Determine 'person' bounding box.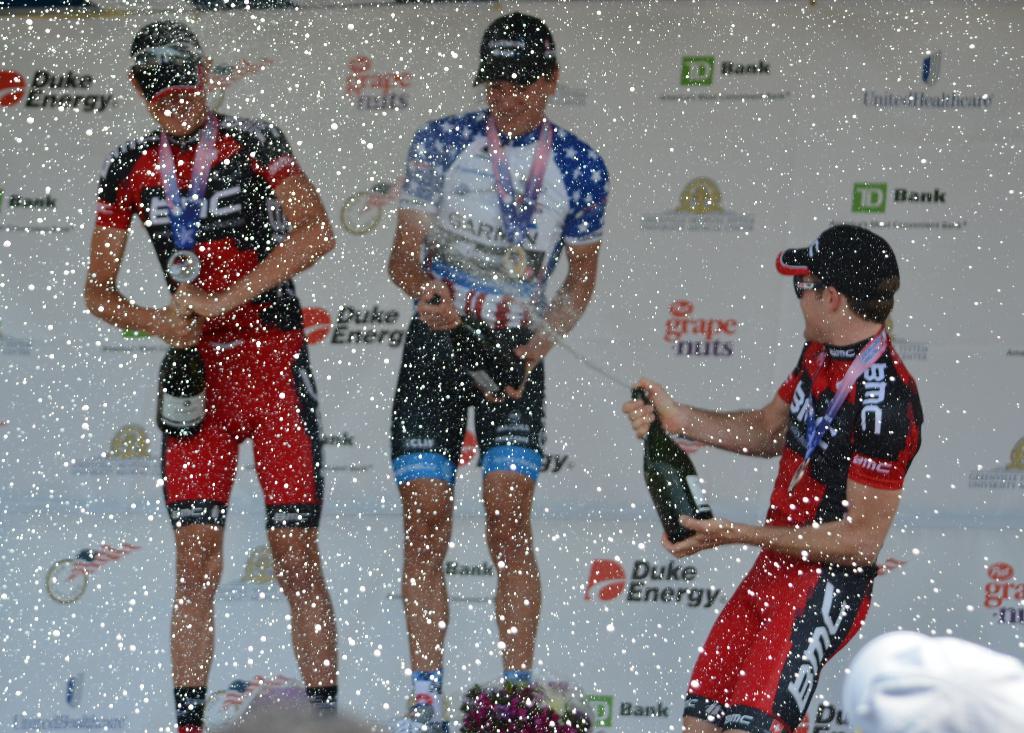
Determined: rect(380, 12, 612, 732).
